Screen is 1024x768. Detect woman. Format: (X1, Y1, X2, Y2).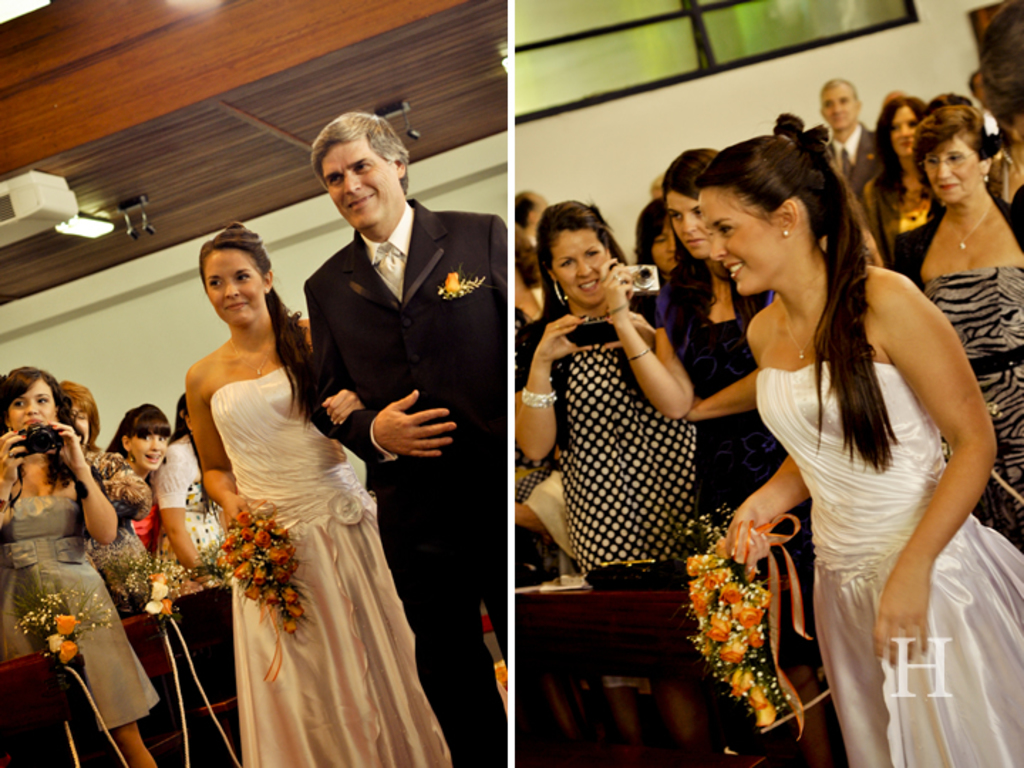
(0, 361, 168, 767).
